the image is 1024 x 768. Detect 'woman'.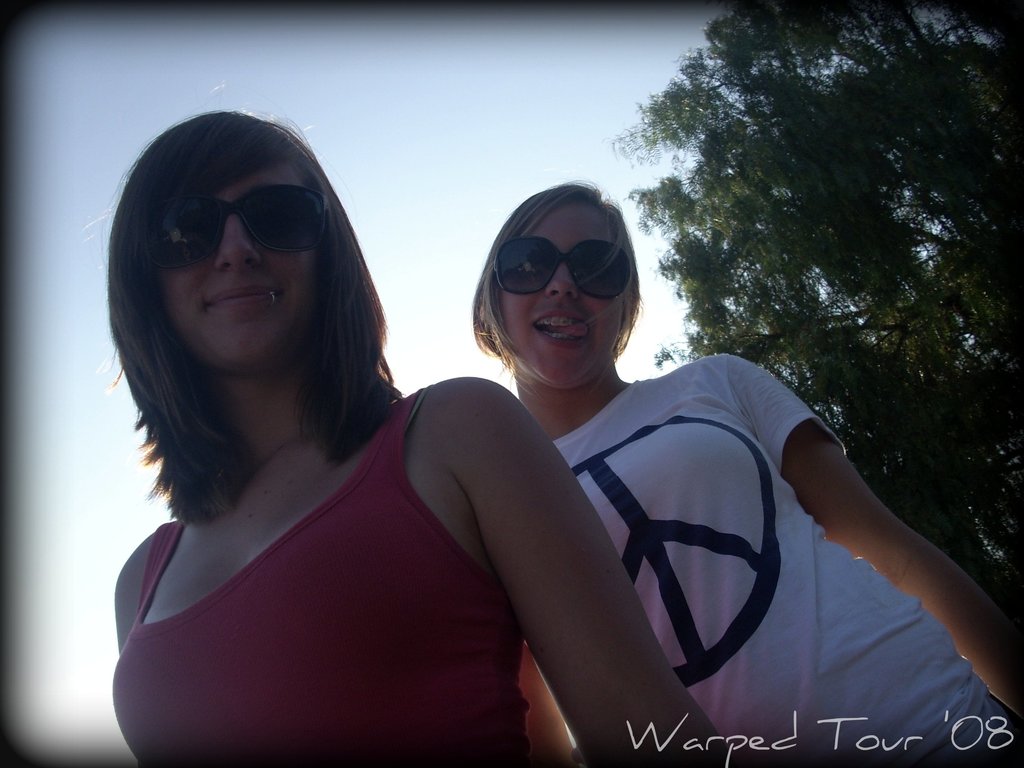
Detection: <box>99,108,636,765</box>.
